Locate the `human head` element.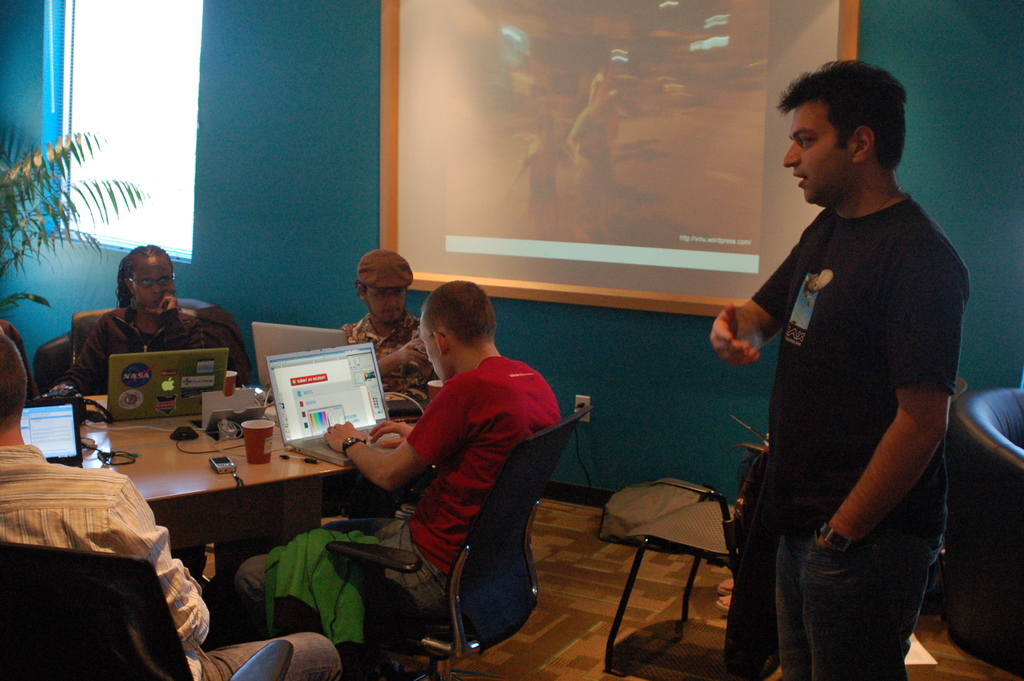
Element bbox: 0 327 28 436.
